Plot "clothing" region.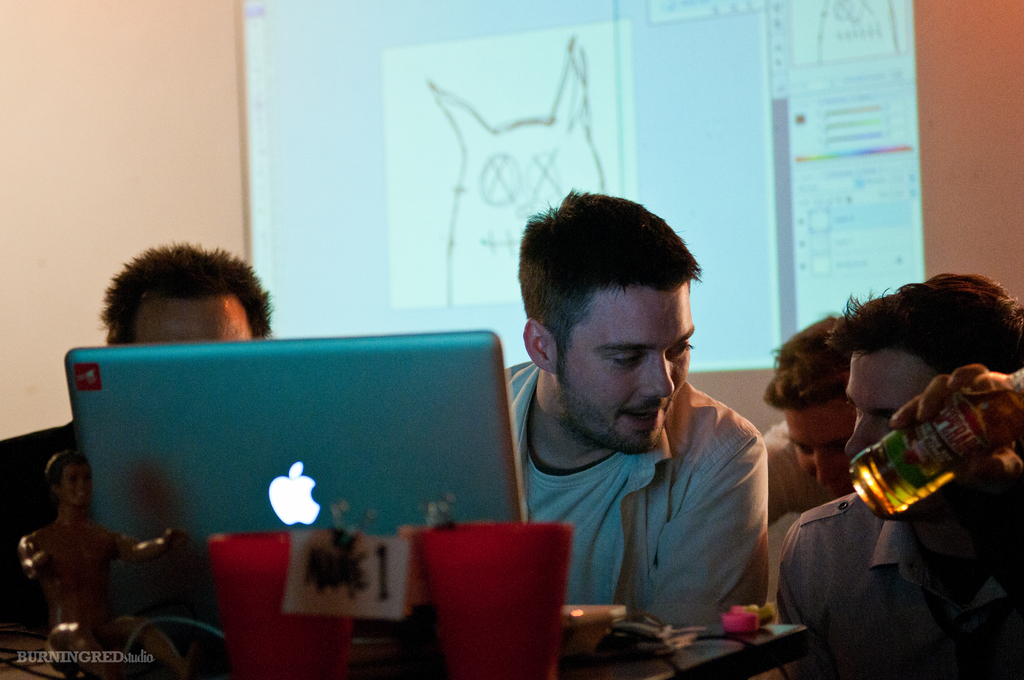
Plotted at bbox=(765, 418, 847, 523).
